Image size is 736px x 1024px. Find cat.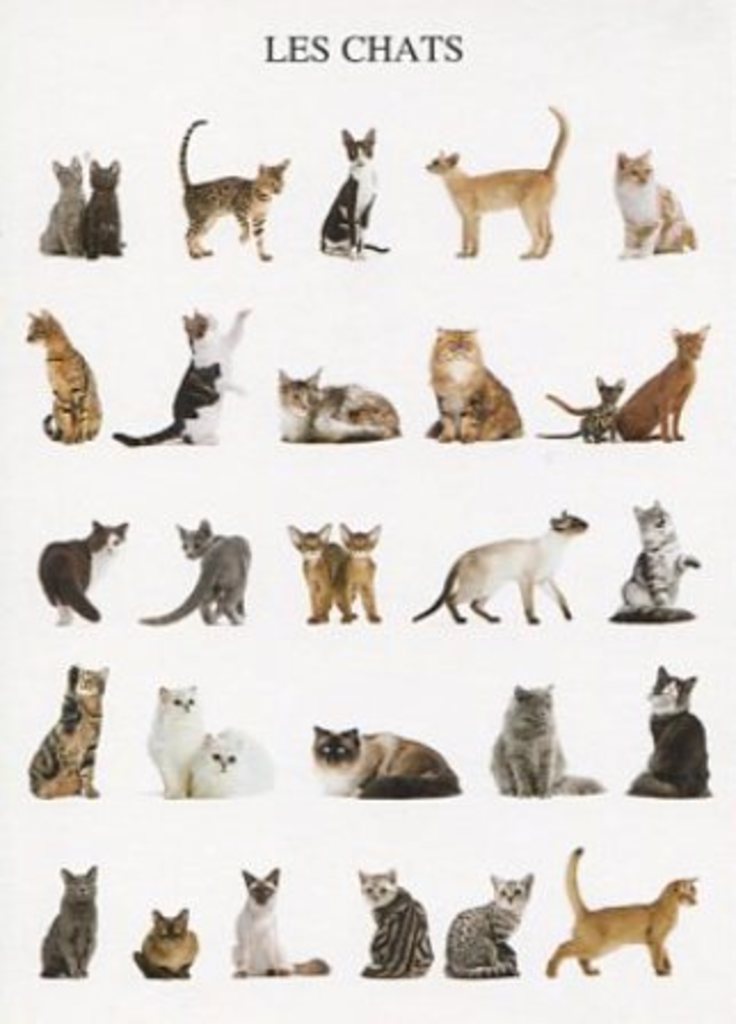
x1=21 y1=302 x2=107 y2=453.
